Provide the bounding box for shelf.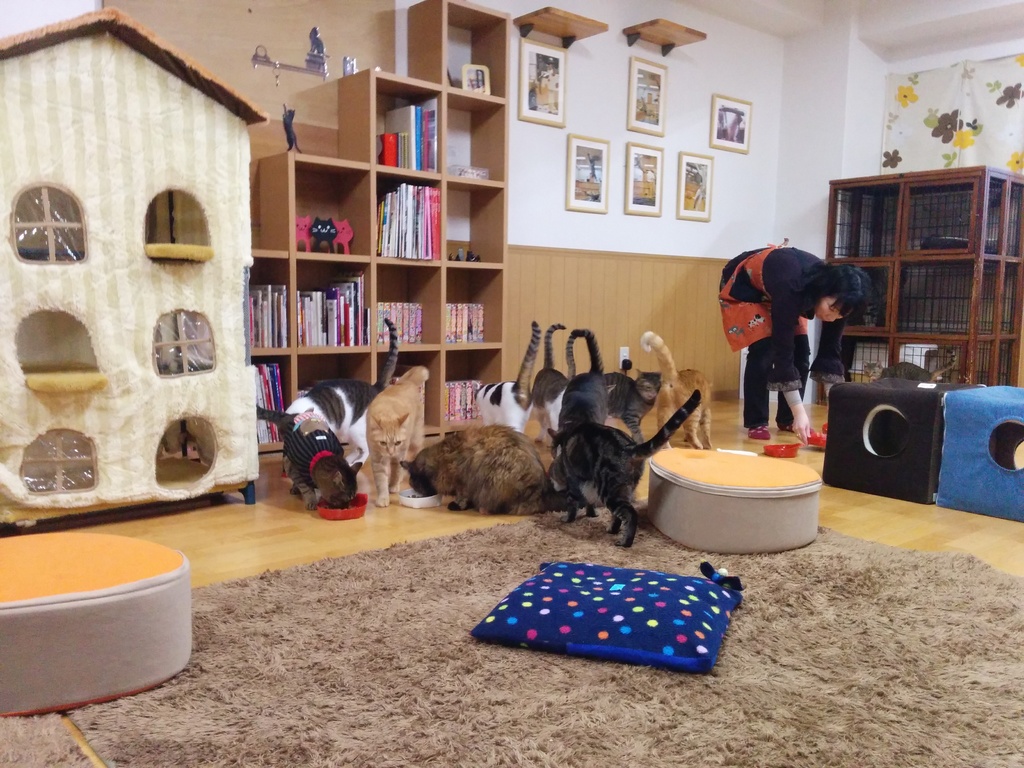
[442, 183, 506, 265].
